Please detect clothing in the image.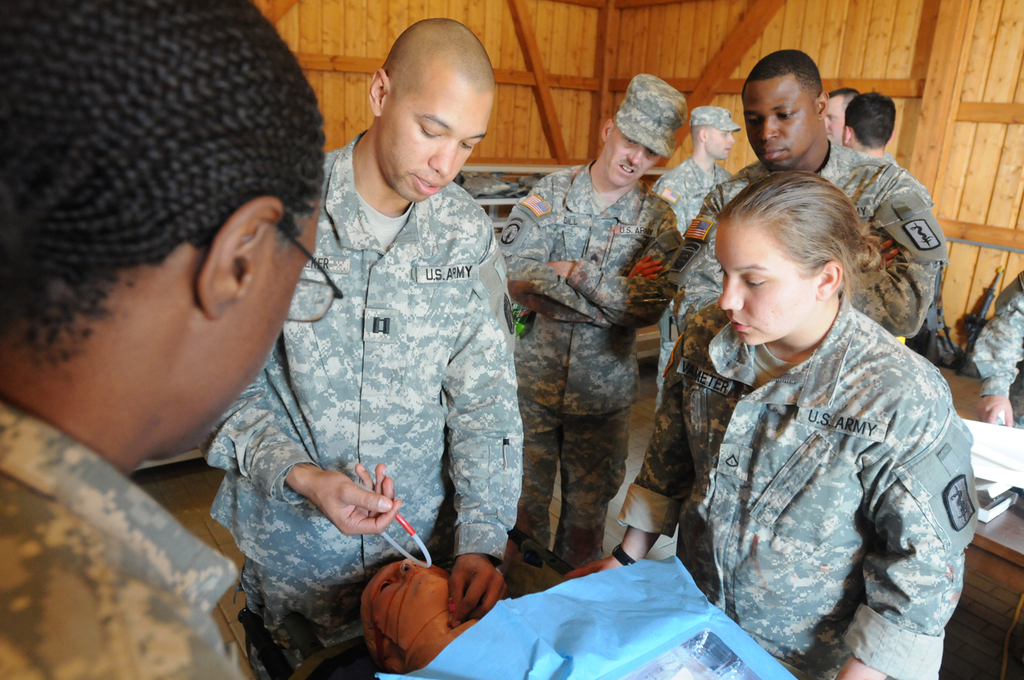
l=657, t=140, r=949, b=505.
